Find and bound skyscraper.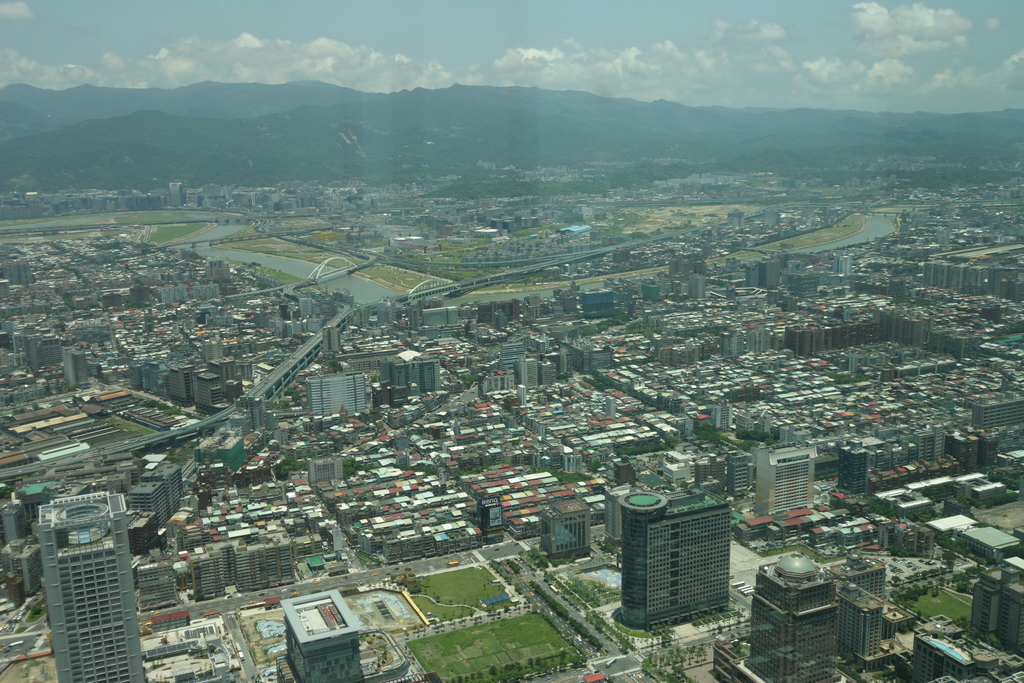
Bound: 269,587,374,682.
